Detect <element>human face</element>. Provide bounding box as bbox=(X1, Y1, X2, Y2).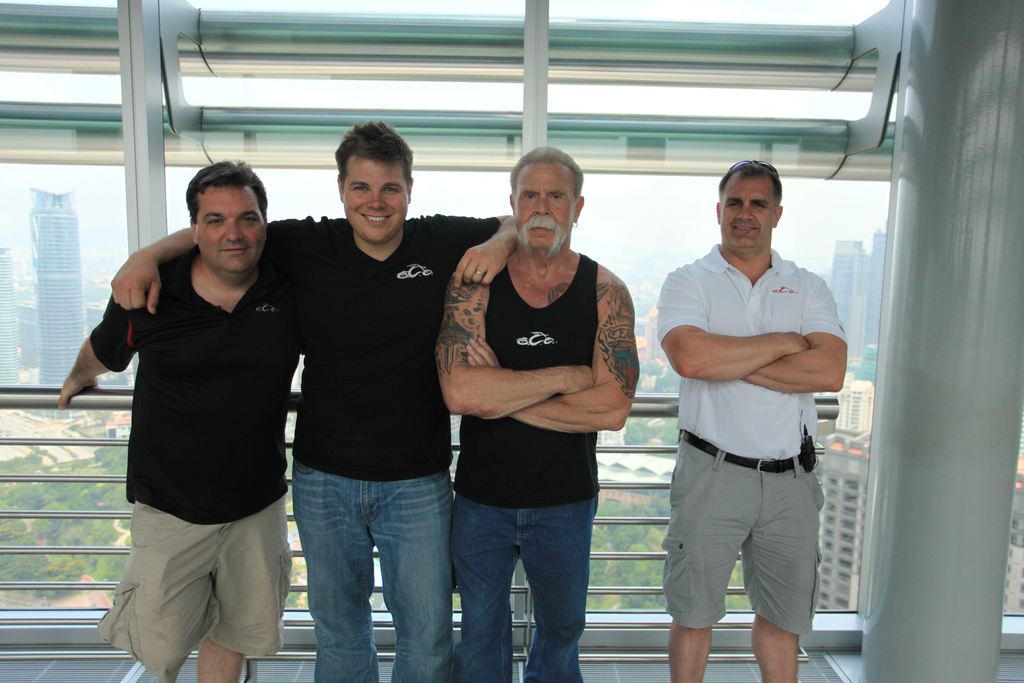
bbox=(508, 163, 570, 244).
